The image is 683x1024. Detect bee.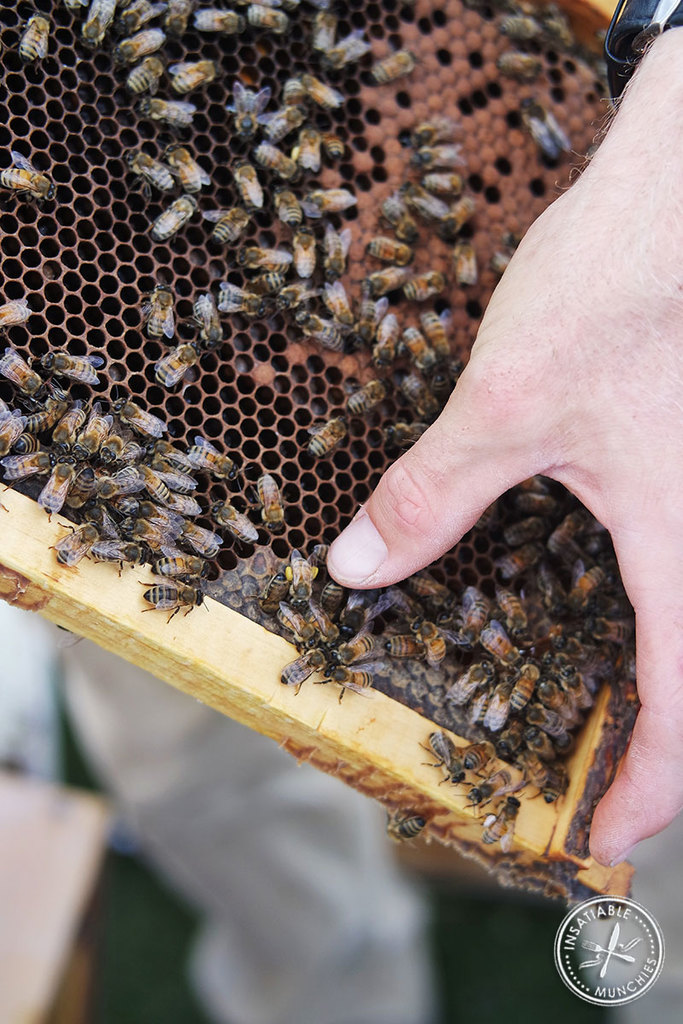
Detection: box=[379, 811, 425, 849].
